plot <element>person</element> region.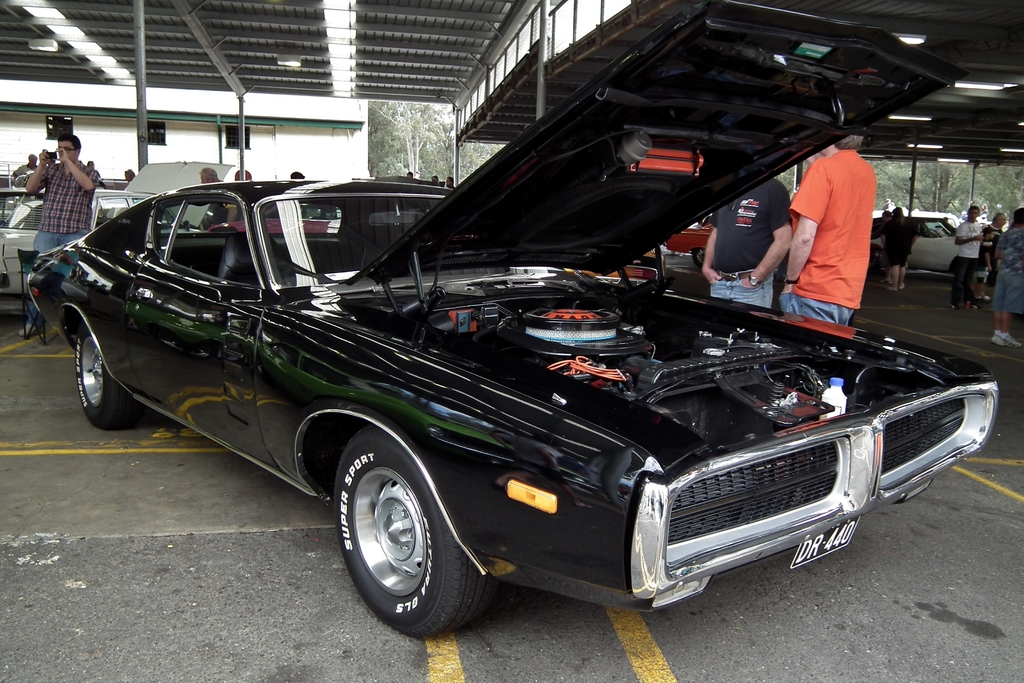
Plotted at BBox(124, 169, 138, 188).
